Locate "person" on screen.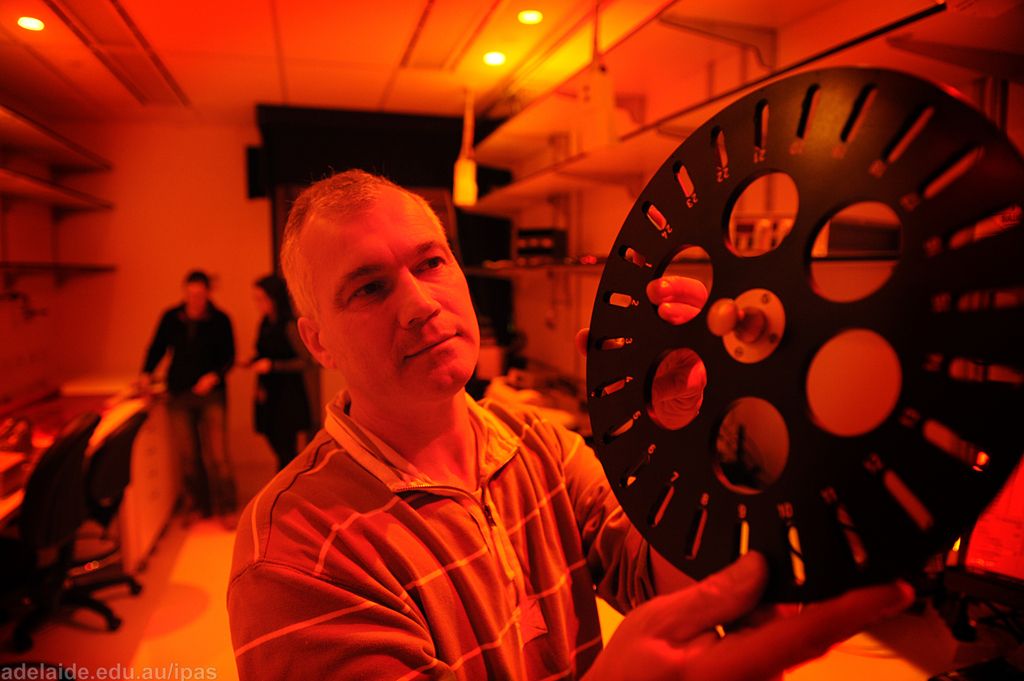
On screen at 136:266:246:522.
